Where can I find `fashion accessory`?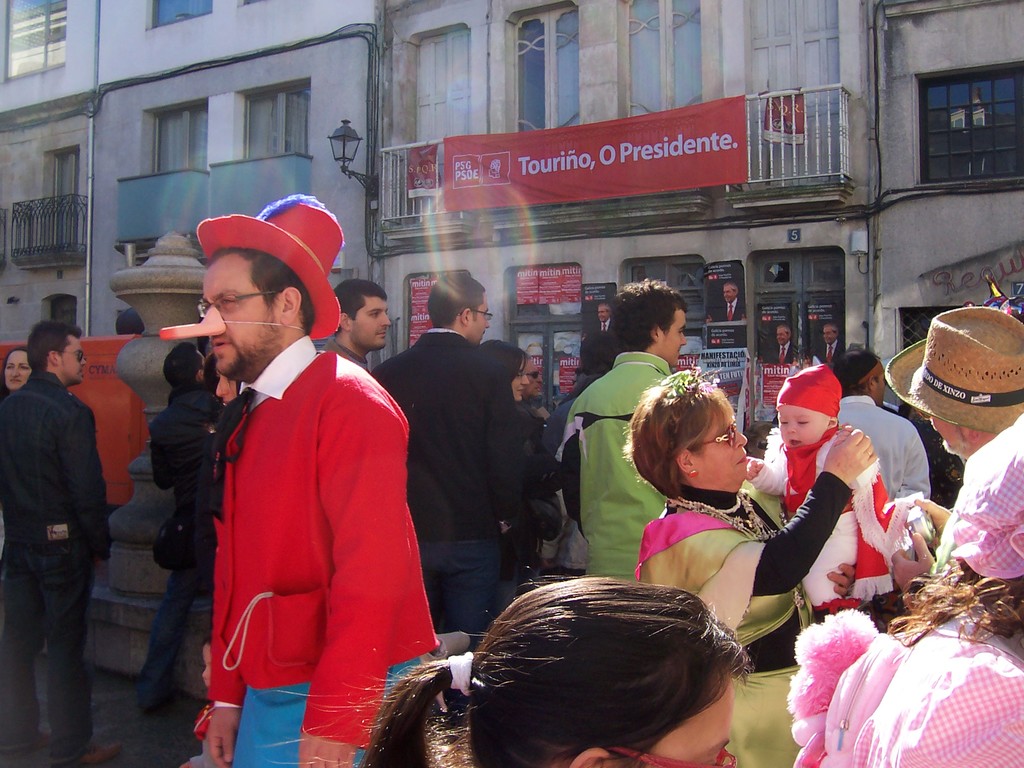
You can find it at [881, 305, 1023, 435].
